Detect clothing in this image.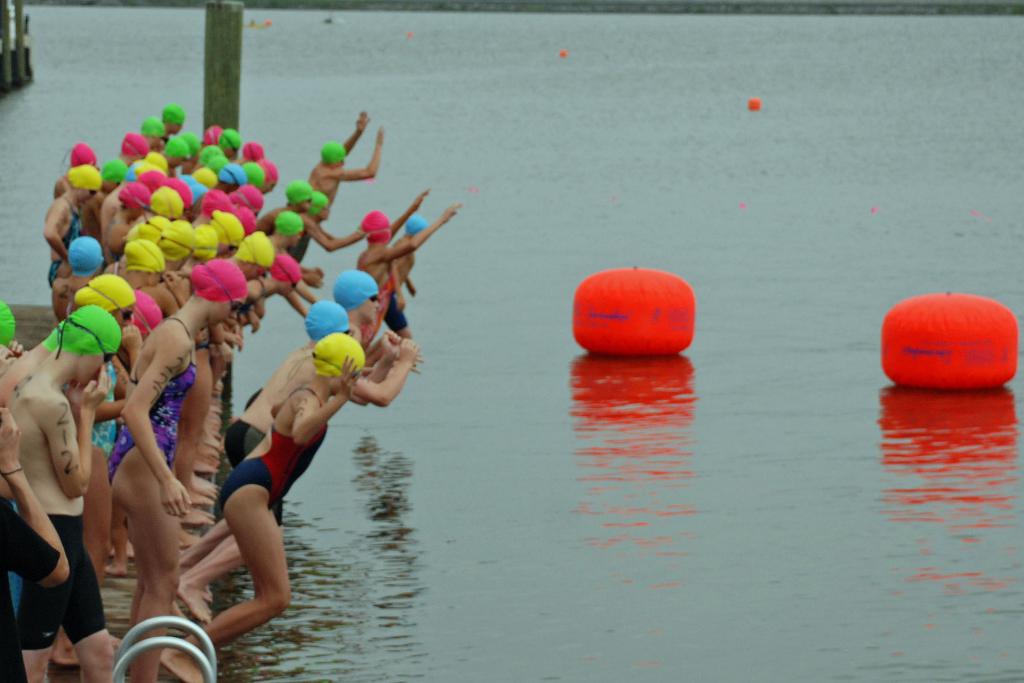
Detection: 188/252/250/303.
